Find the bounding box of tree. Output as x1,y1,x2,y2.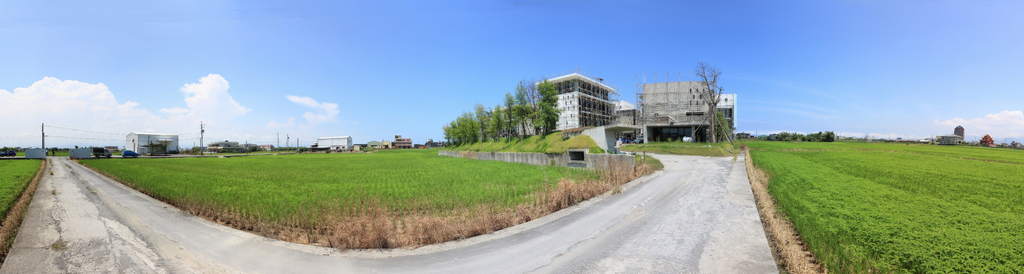
692,61,723,141.
